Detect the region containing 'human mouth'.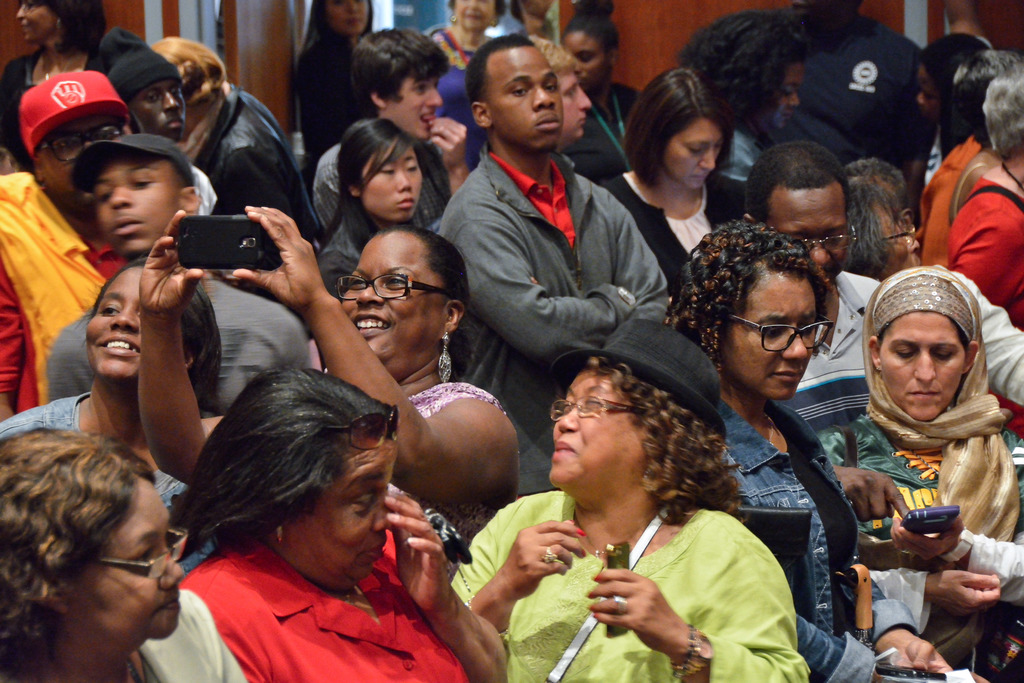
bbox=[99, 334, 140, 358].
